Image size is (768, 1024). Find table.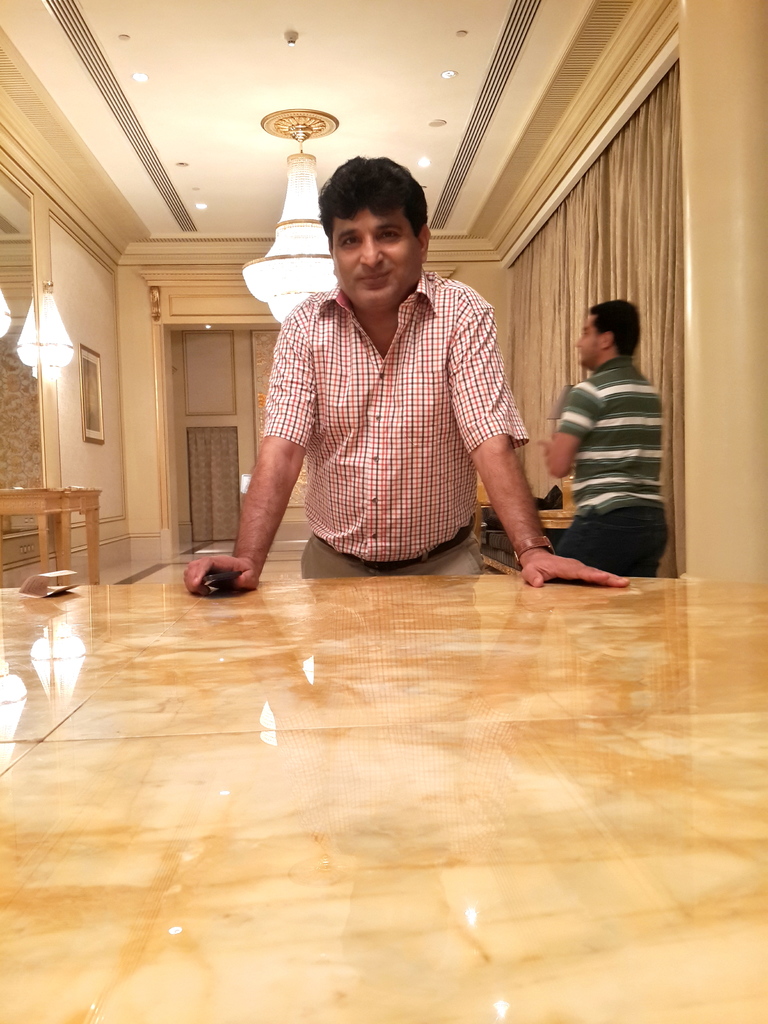
locate(0, 482, 103, 584).
